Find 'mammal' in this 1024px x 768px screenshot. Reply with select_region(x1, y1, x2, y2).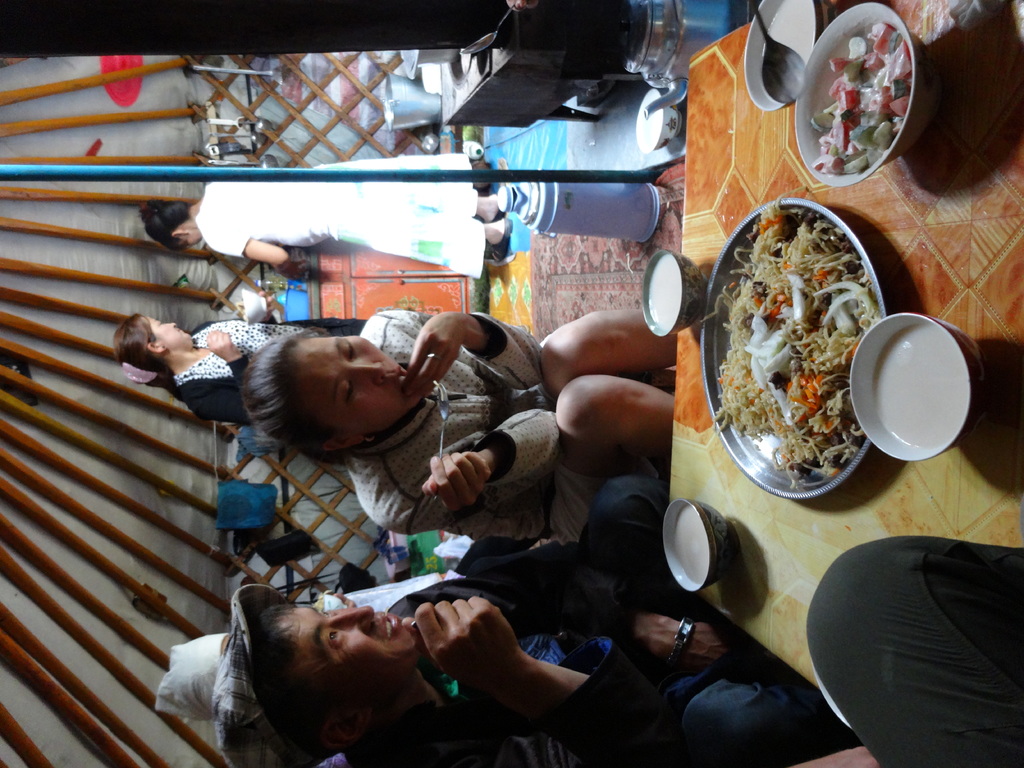
select_region(137, 152, 514, 280).
